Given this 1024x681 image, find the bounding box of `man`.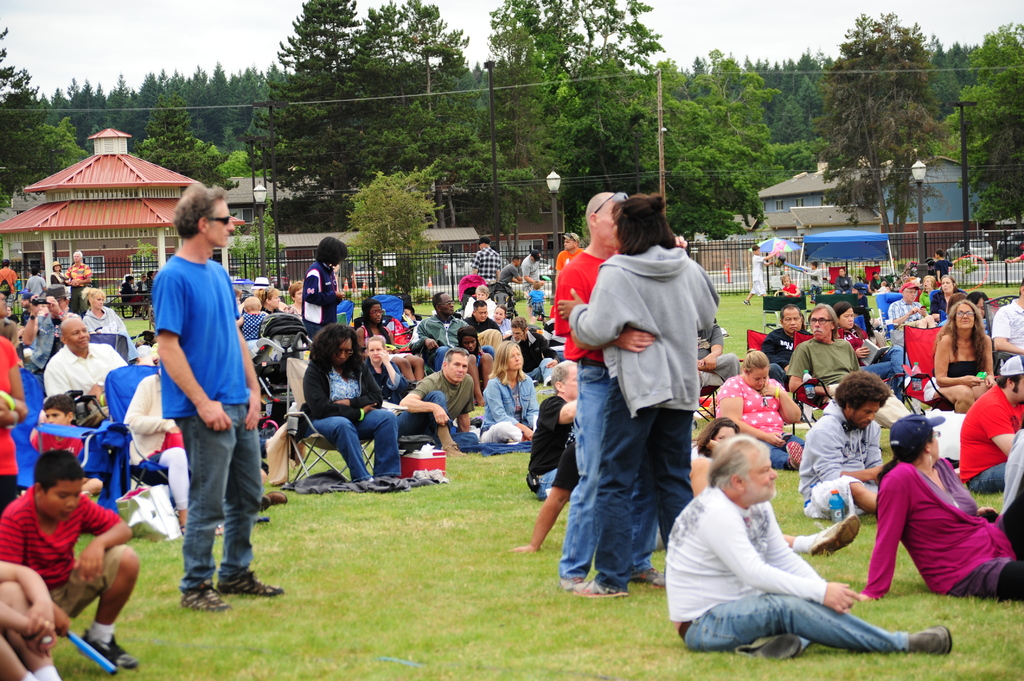
left=796, top=369, right=886, bottom=517.
